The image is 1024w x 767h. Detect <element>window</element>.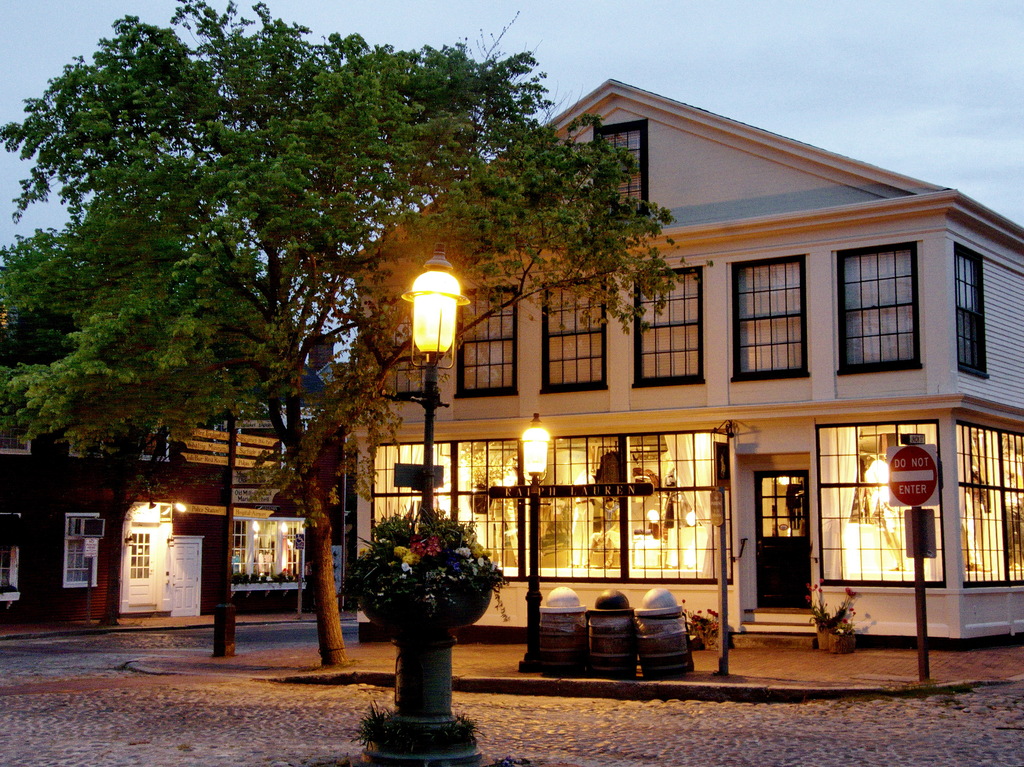
Detection: bbox(238, 517, 309, 587).
